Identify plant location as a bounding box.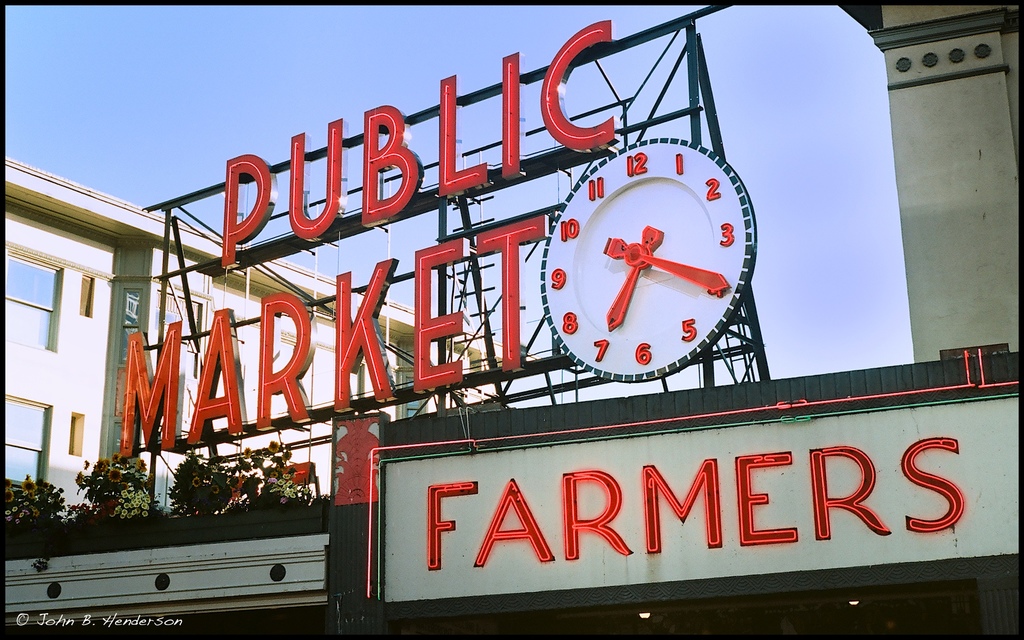
detection(233, 431, 321, 519).
